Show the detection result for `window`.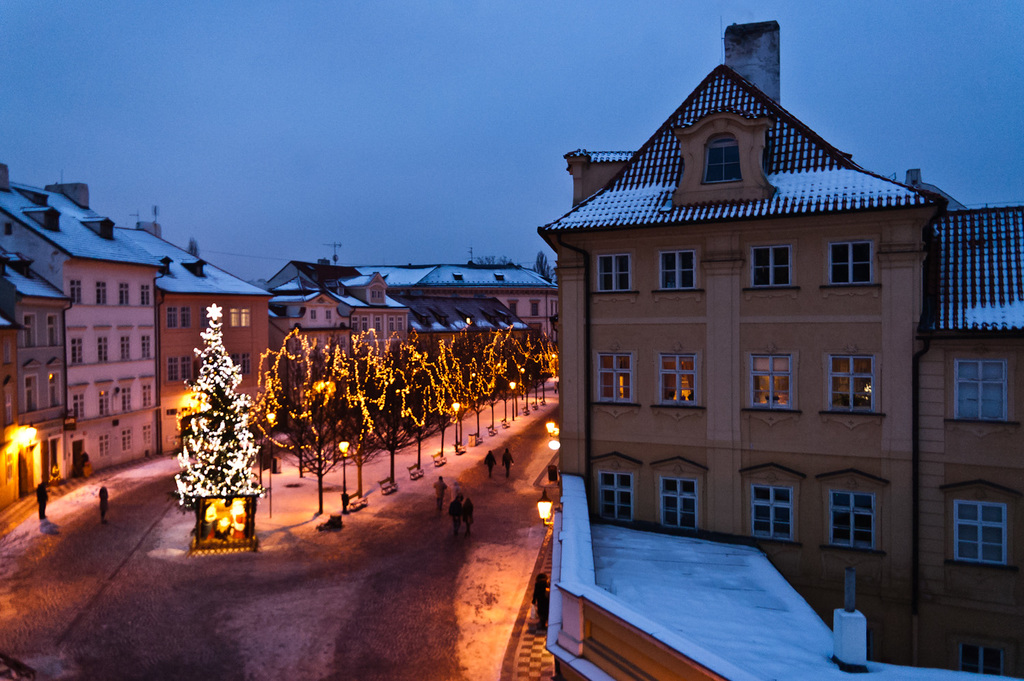
<region>751, 248, 793, 288</region>.
